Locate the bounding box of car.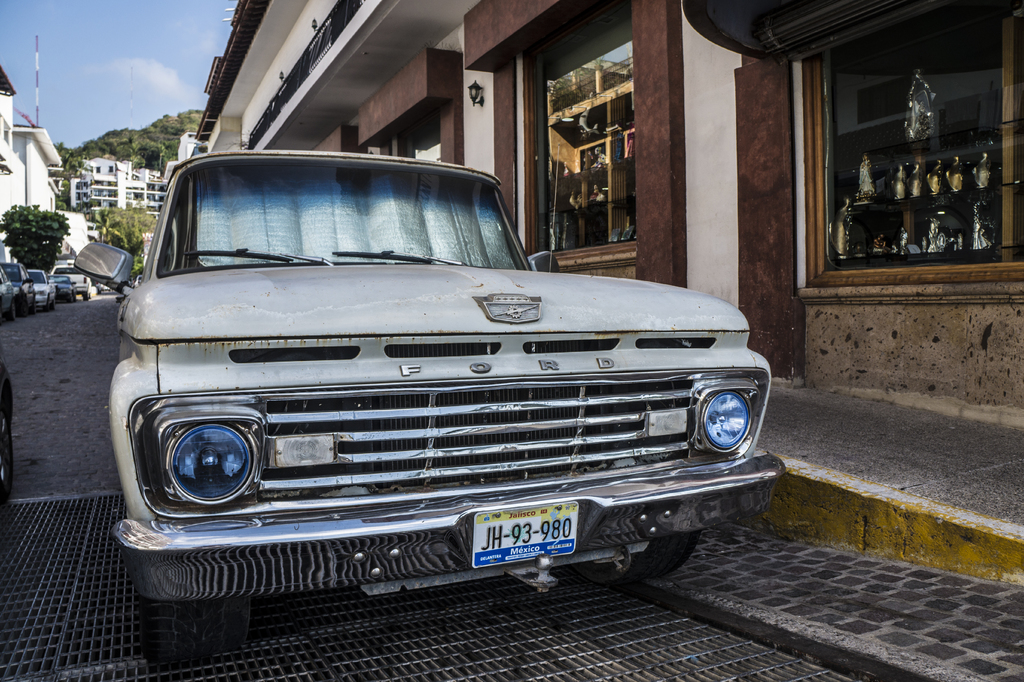
Bounding box: detection(0, 261, 37, 315).
